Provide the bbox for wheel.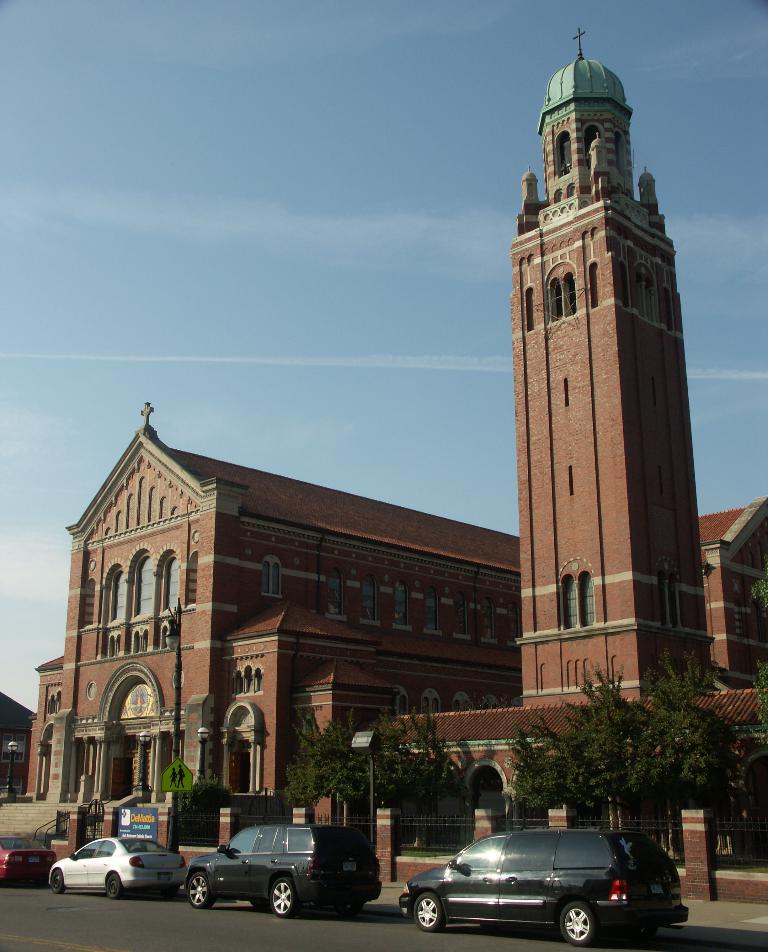
[x1=162, y1=886, x2=177, y2=896].
